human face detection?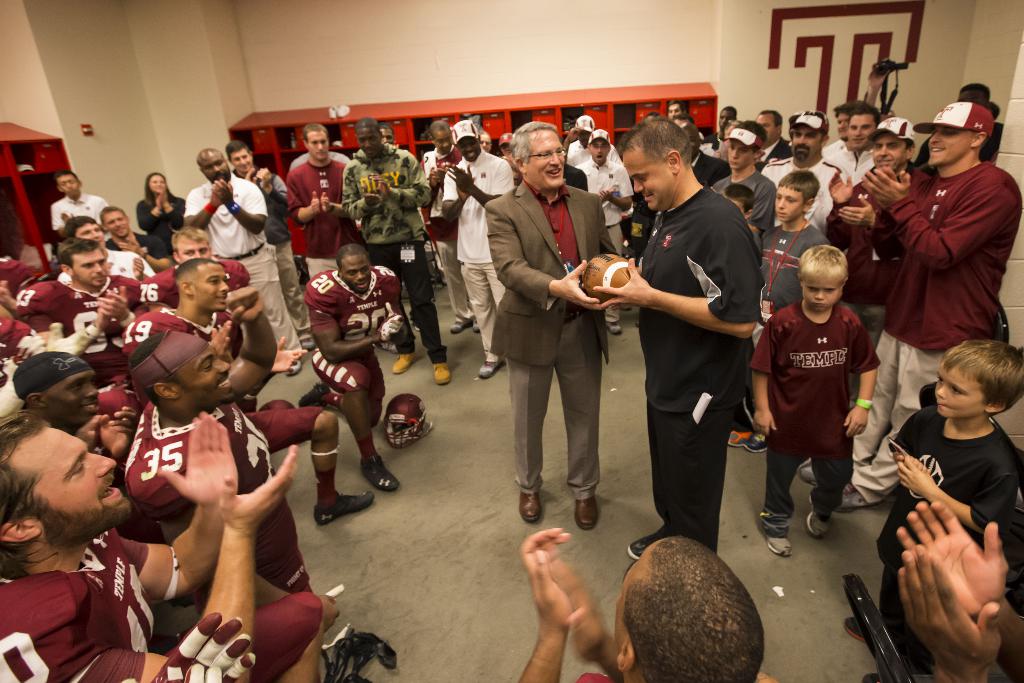
{"x1": 57, "y1": 177, "x2": 81, "y2": 197}
